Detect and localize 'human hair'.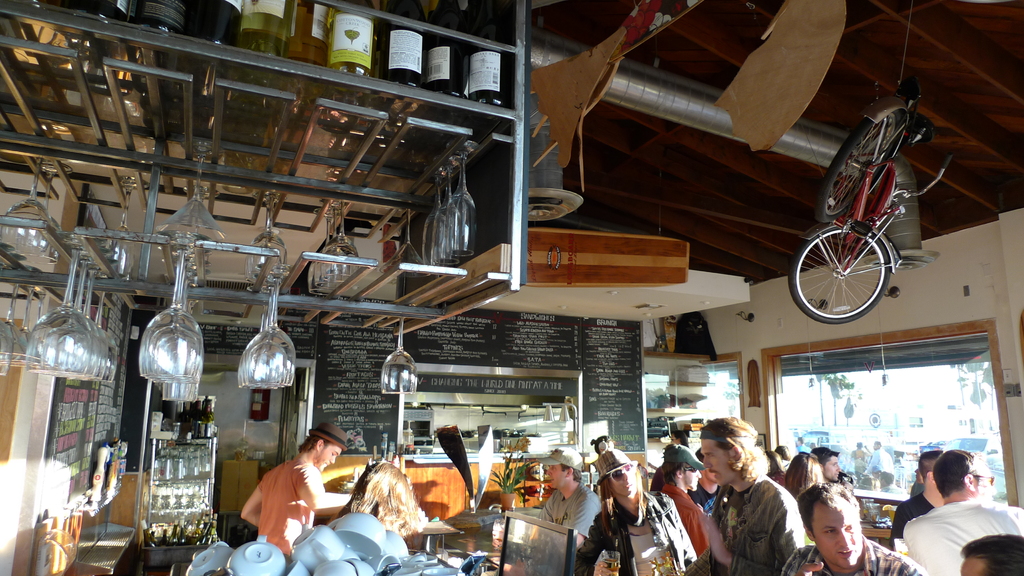
Localized at Rect(348, 463, 415, 545).
